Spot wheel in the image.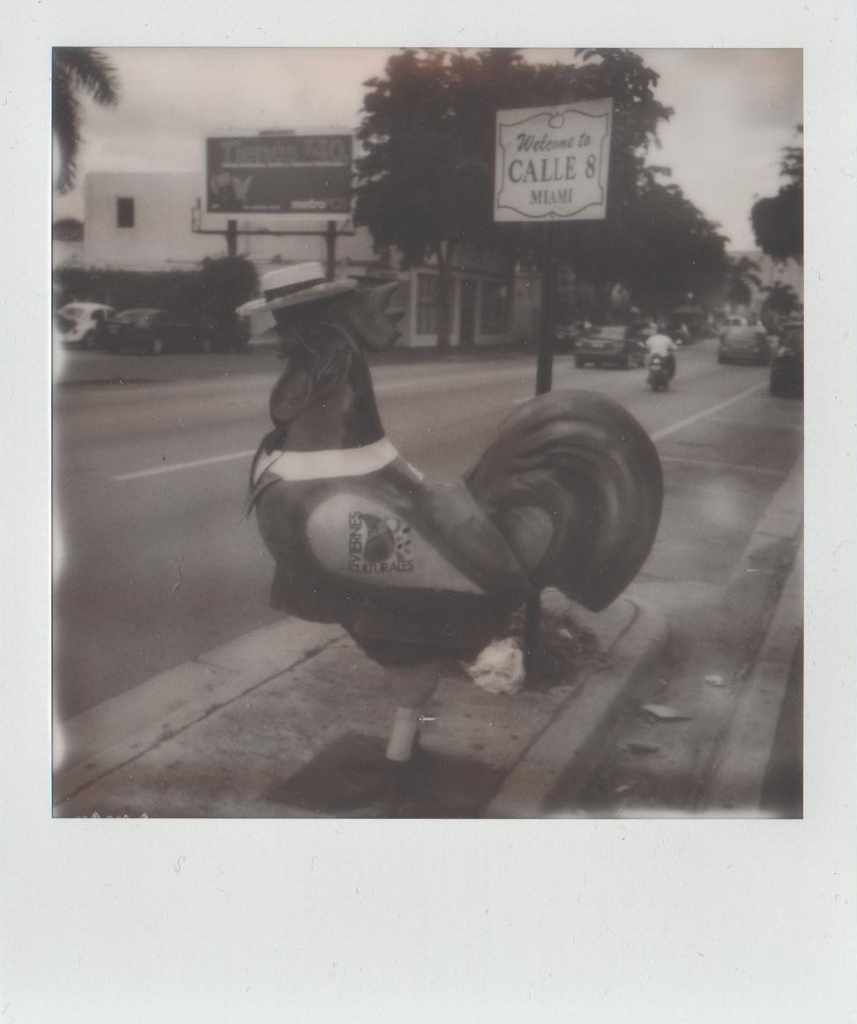
wheel found at (x1=572, y1=356, x2=586, y2=369).
